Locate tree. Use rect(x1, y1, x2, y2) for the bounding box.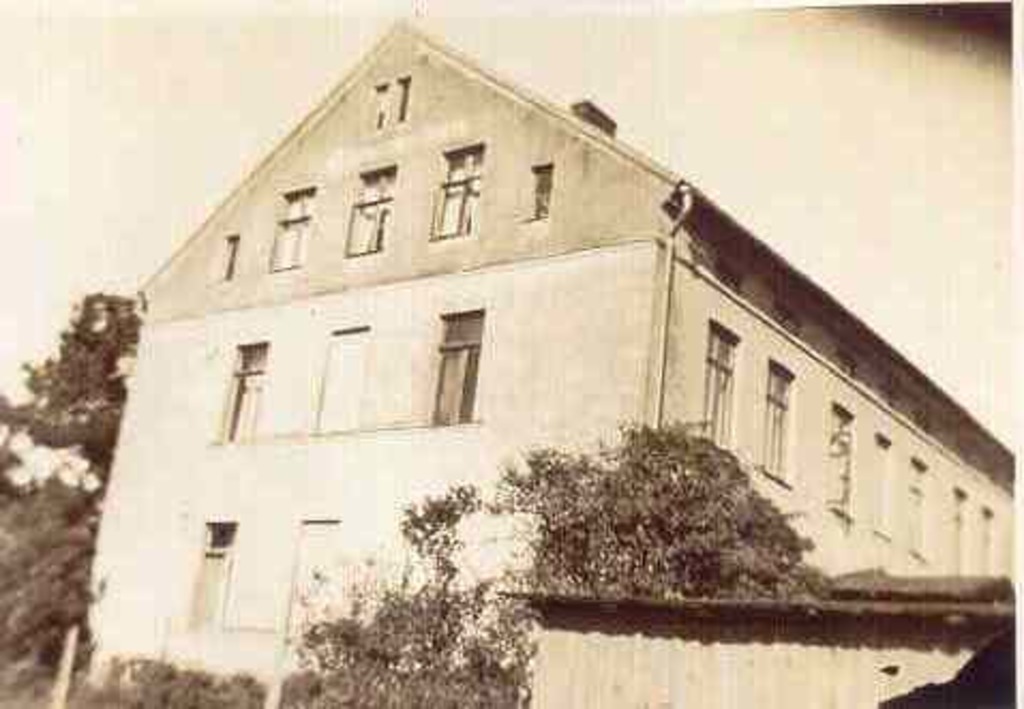
rect(287, 480, 531, 707).
